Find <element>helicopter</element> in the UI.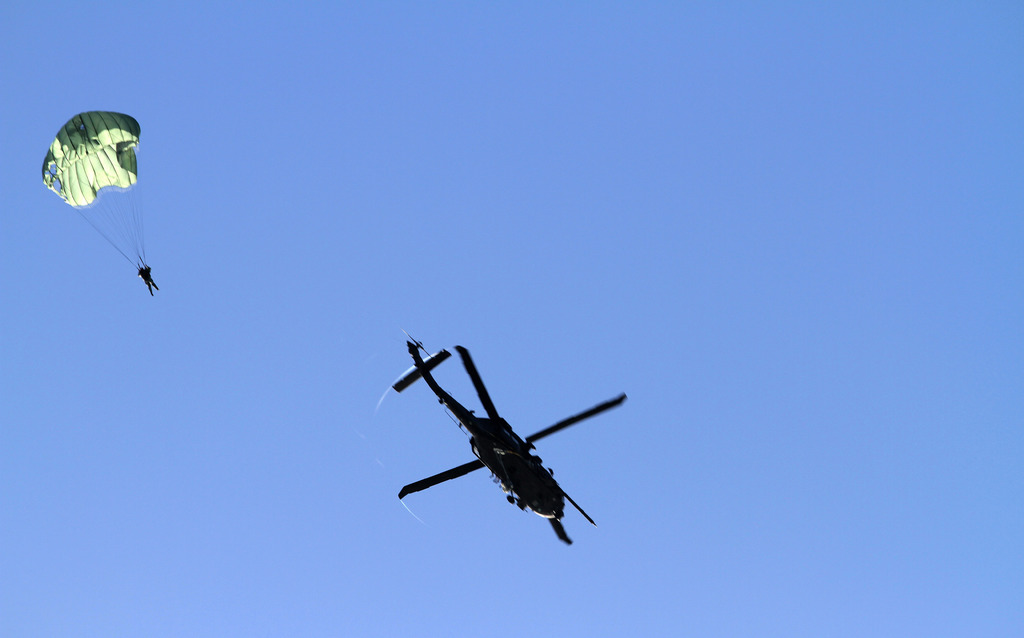
UI element at l=382, t=327, r=625, b=560.
